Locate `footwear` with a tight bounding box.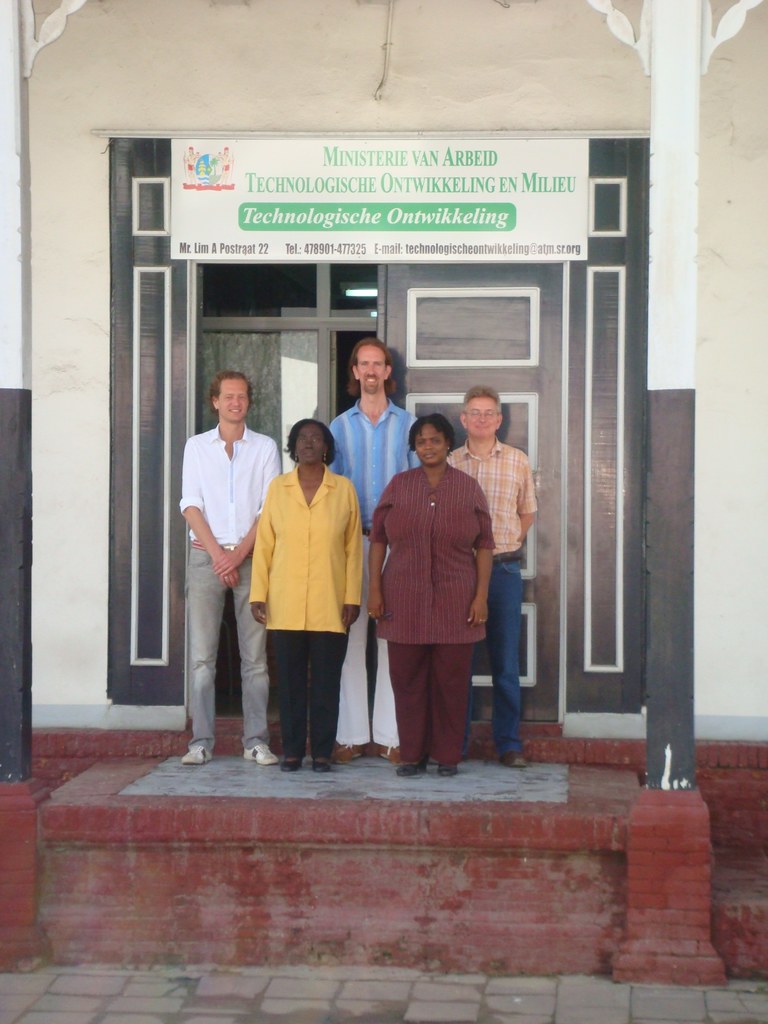
box(504, 753, 530, 764).
